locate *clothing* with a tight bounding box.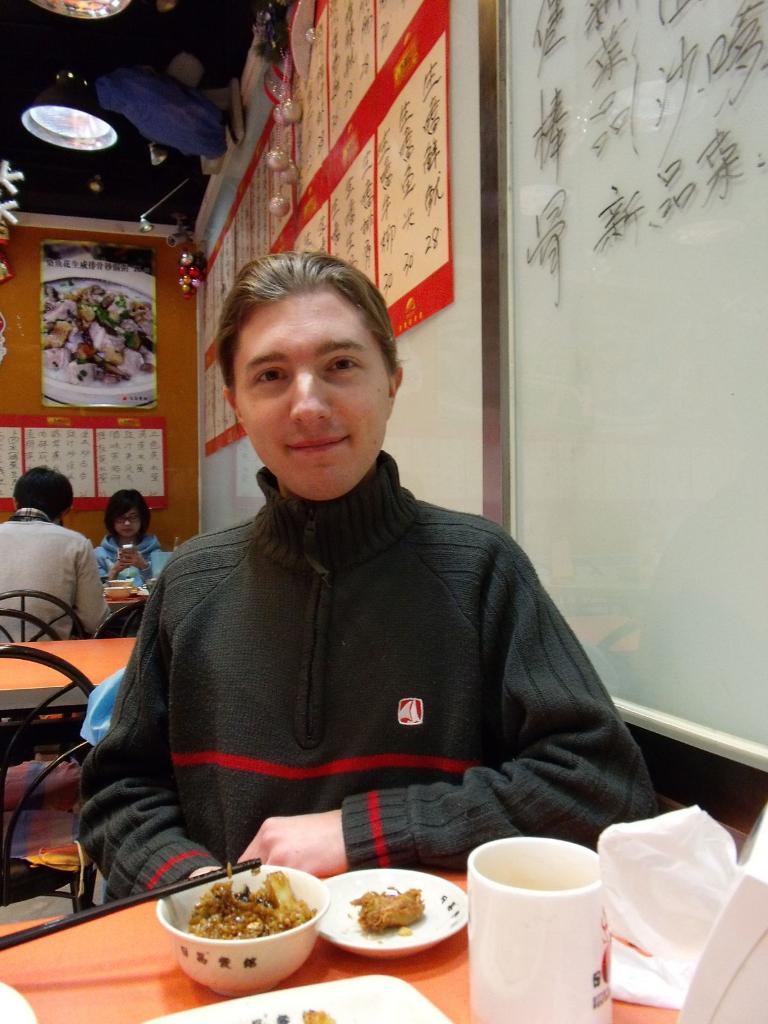
BBox(0, 496, 100, 641).
